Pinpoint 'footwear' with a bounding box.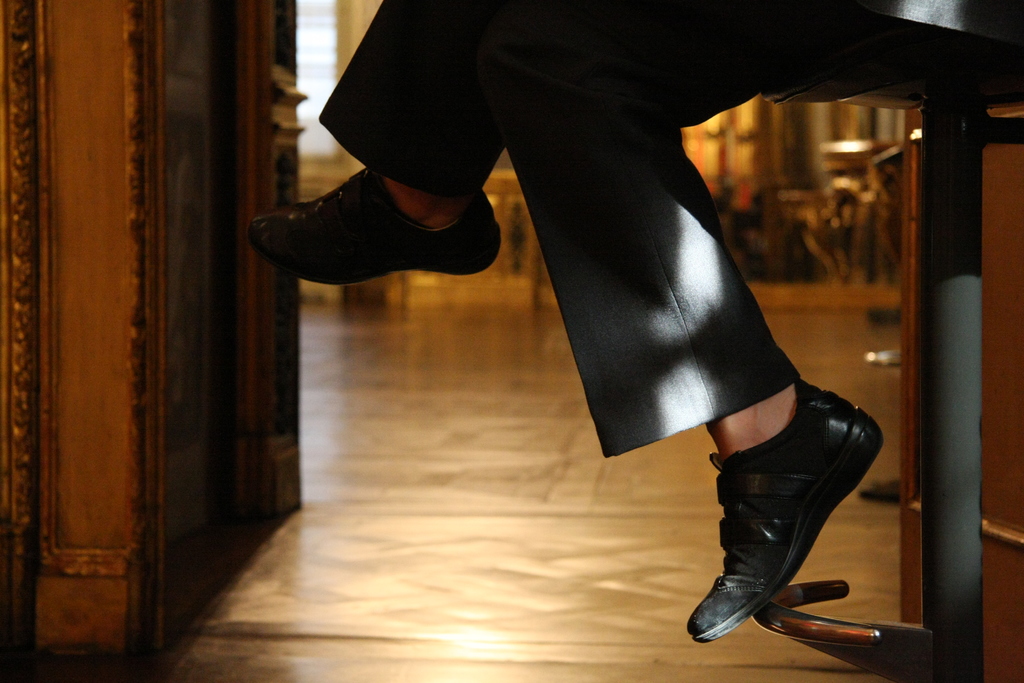
[x1=243, y1=160, x2=518, y2=290].
